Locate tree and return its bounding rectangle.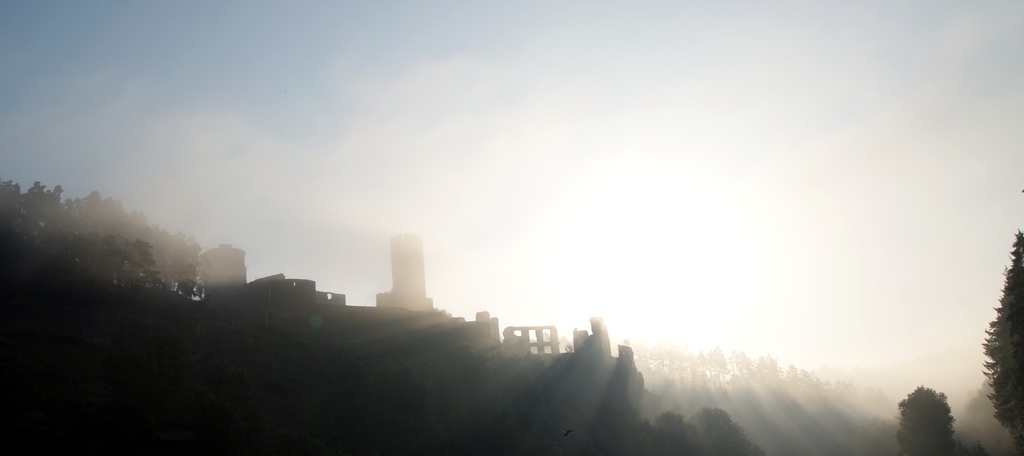
bbox(981, 225, 1023, 453).
